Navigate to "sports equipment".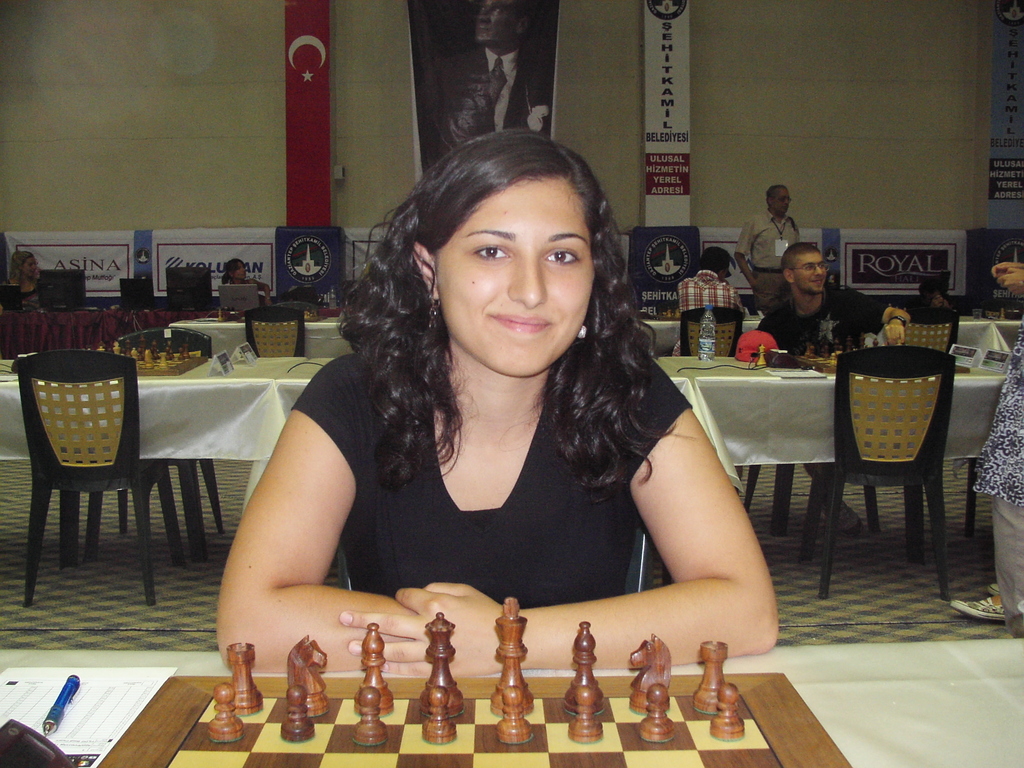
Navigation target: <box>216,308,234,324</box>.
